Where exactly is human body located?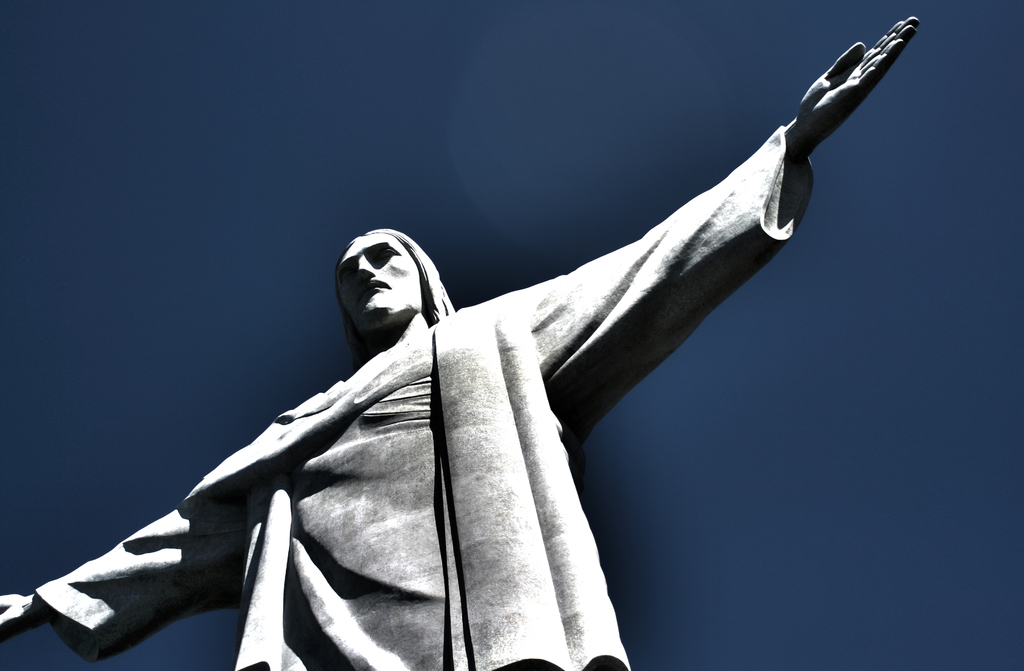
Its bounding box is select_region(0, 13, 913, 670).
